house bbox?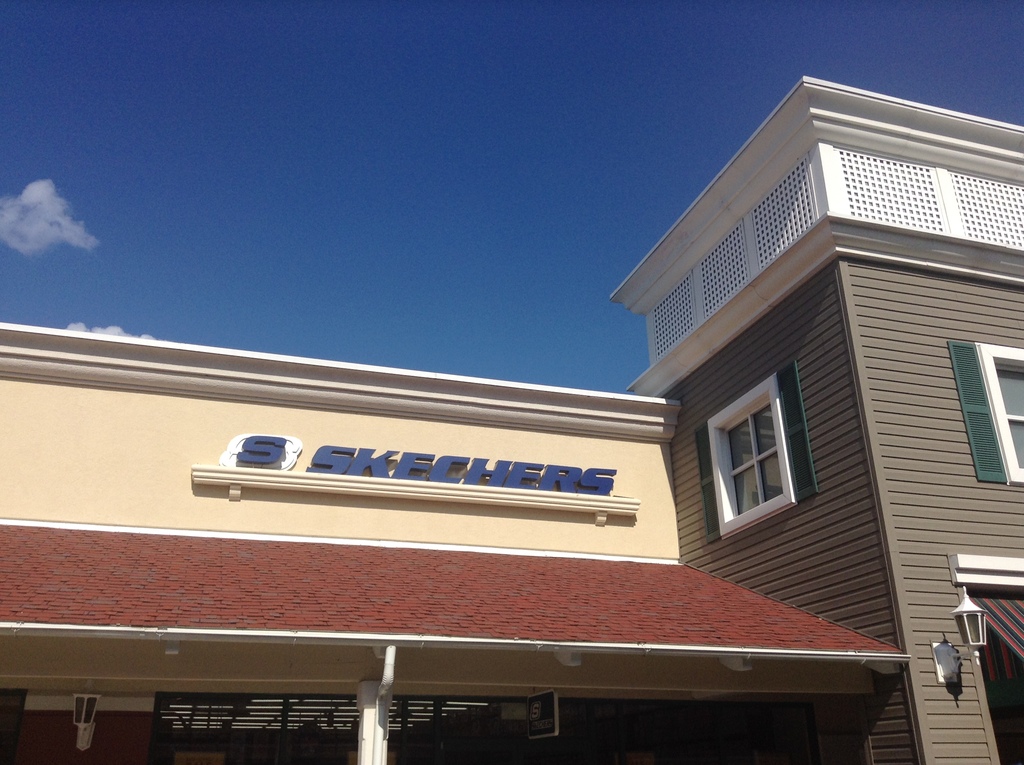
region(0, 74, 1023, 764)
